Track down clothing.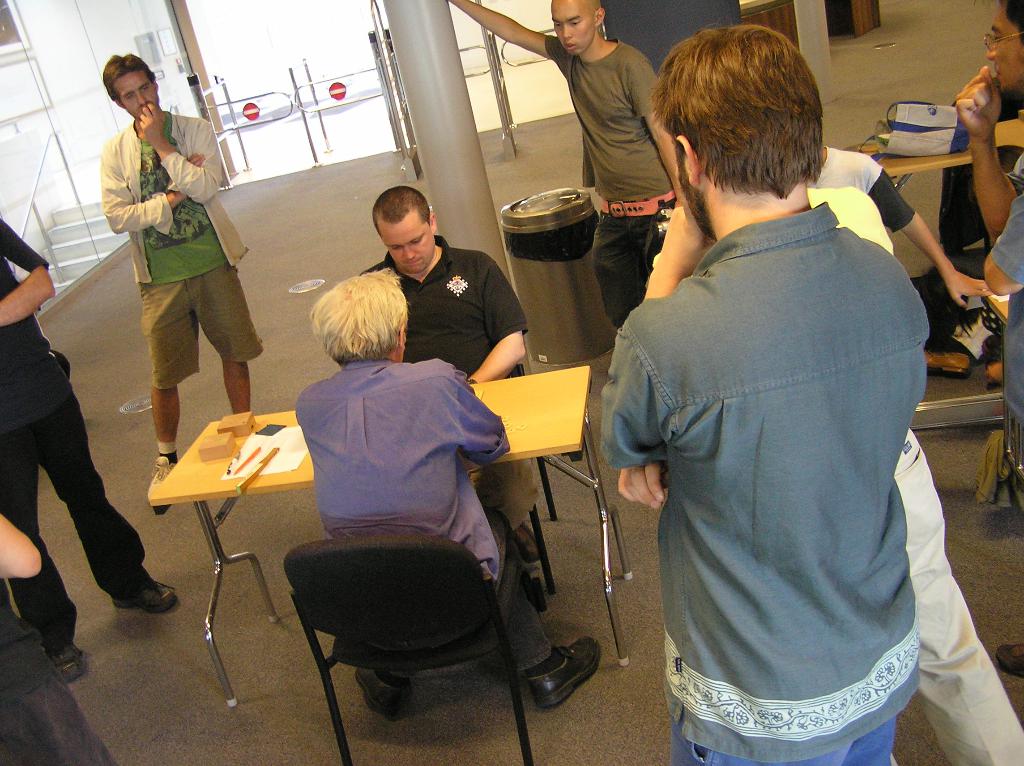
Tracked to region(99, 114, 264, 388).
